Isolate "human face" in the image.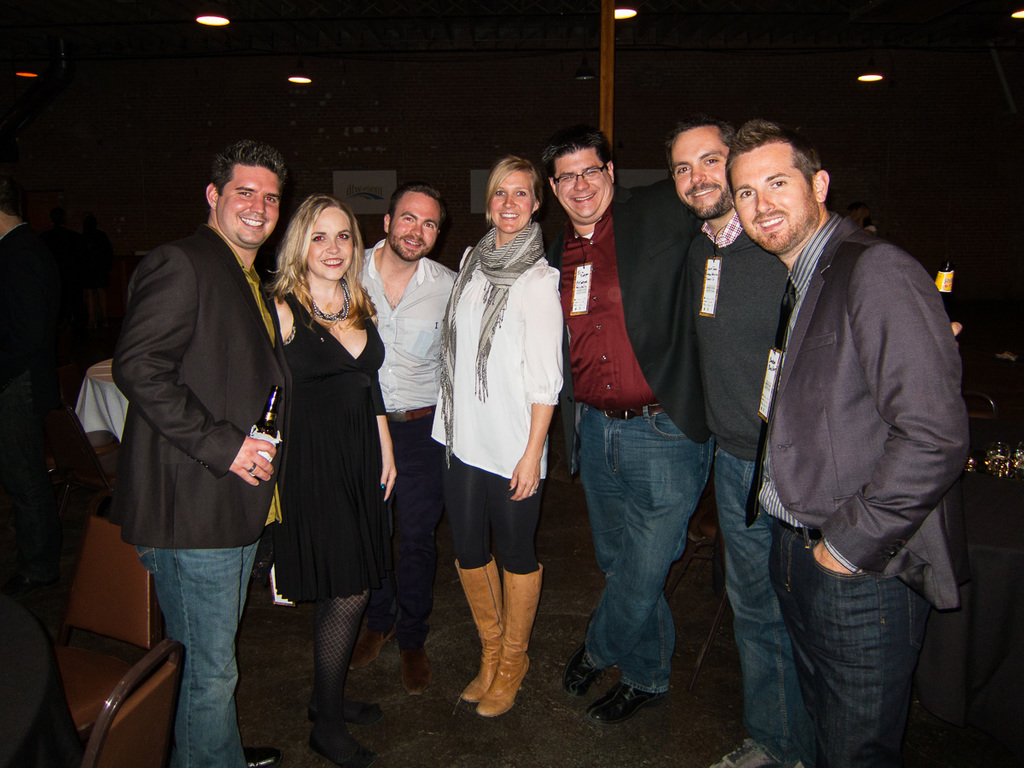
Isolated region: region(560, 144, 616, 219).
